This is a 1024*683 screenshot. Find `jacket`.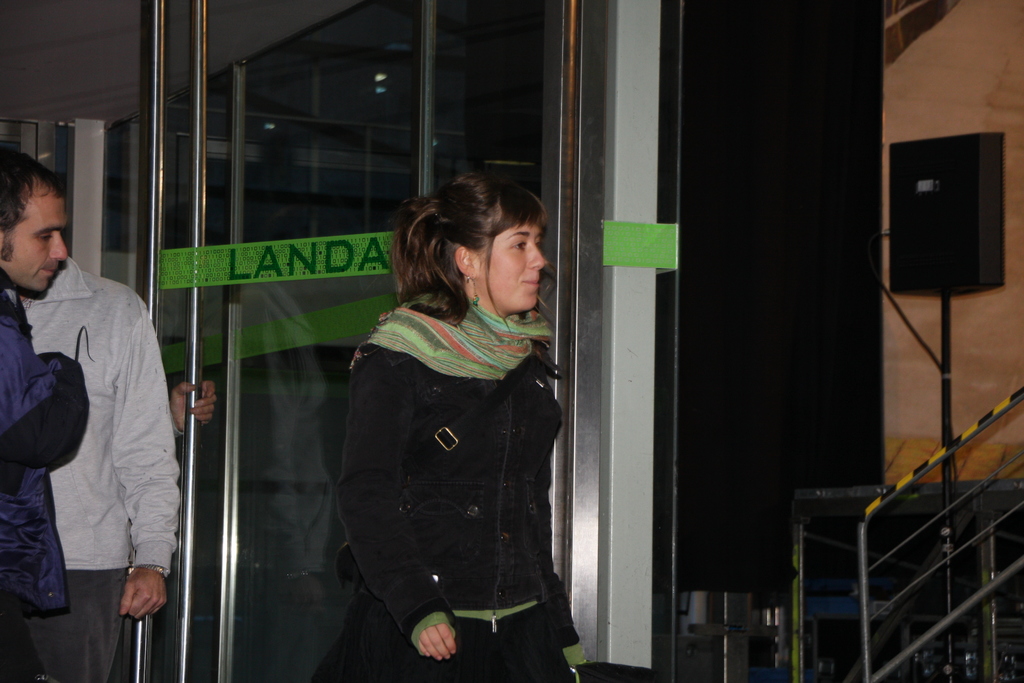
Bounding box: 333,245,584,647.
